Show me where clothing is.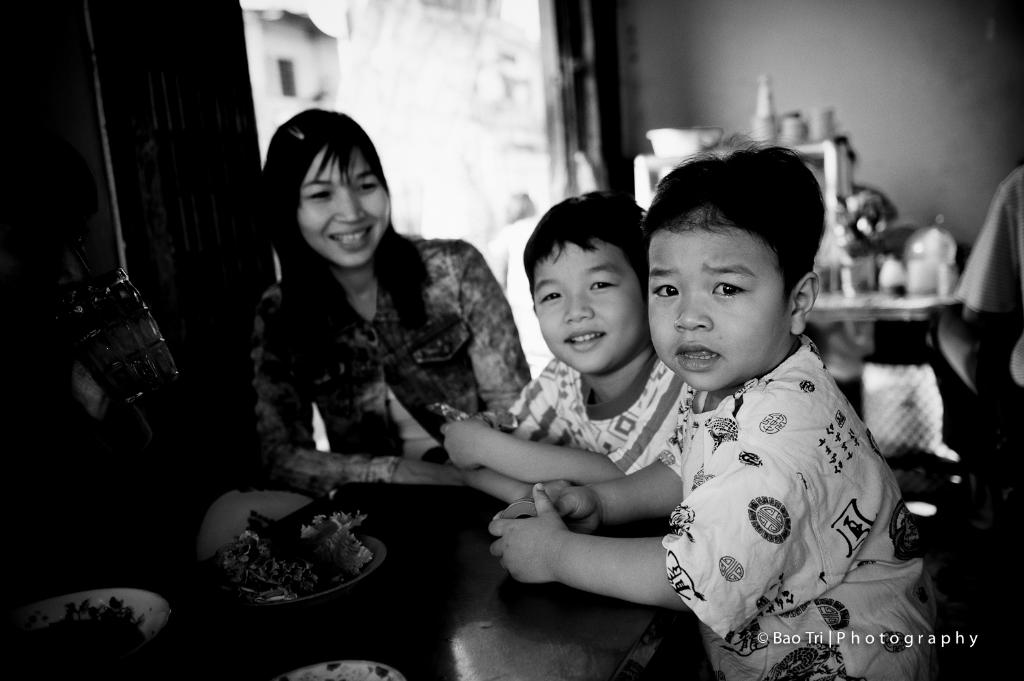
clothing is at region(494, 329, 713, 501).
